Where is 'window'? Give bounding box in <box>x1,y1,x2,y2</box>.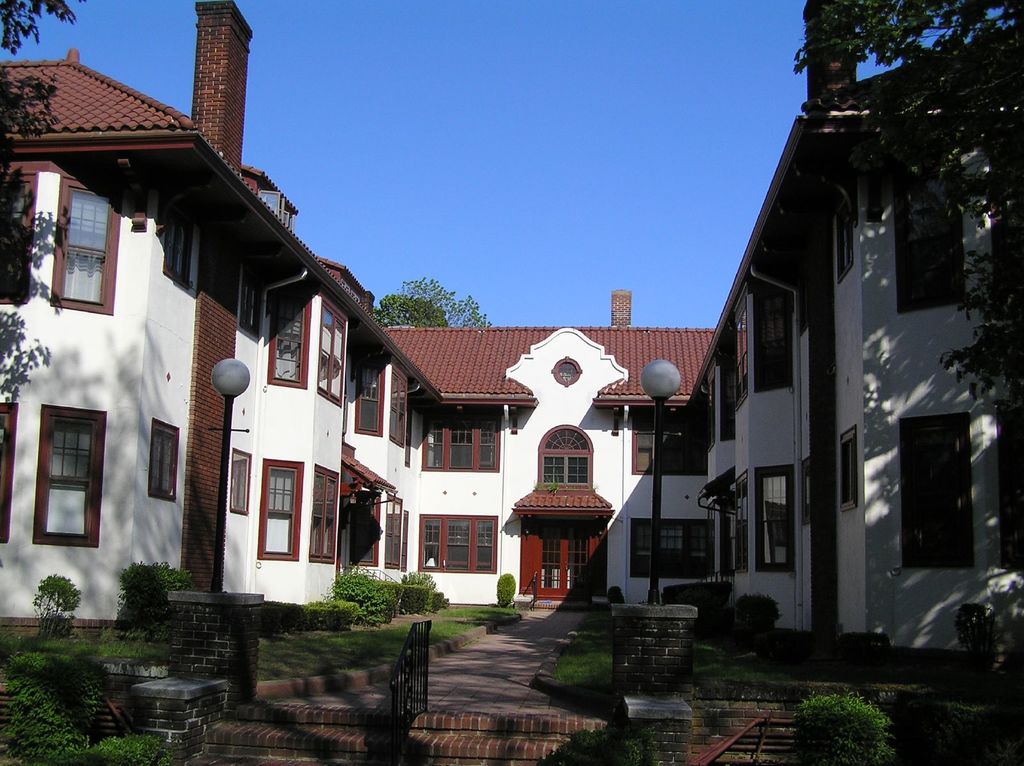
<box>386,490,403,570</box>.
